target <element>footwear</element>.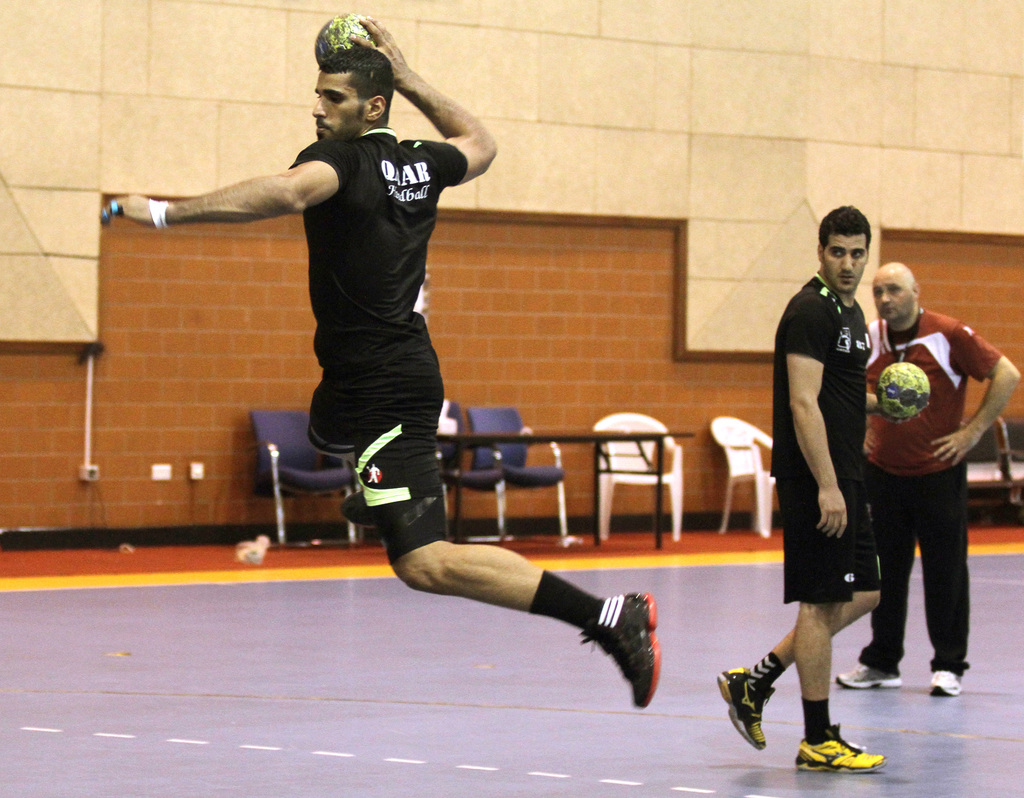
Target region: [x1=563, y1=593, x2=657, y2=705].
